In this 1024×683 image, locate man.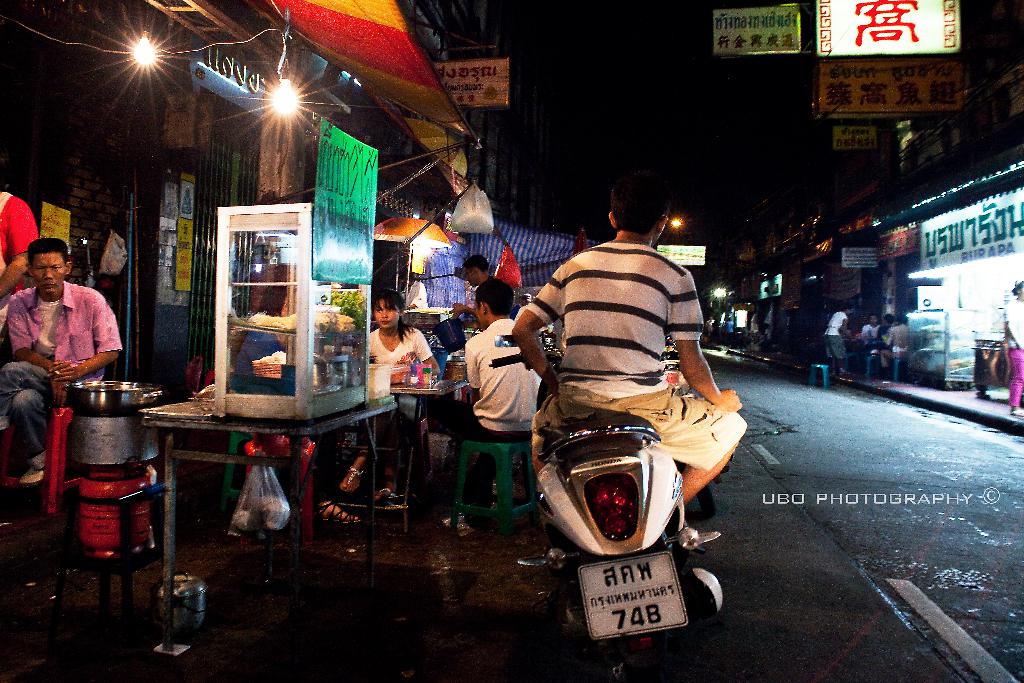
Bounding box: 881,312,899,350.
